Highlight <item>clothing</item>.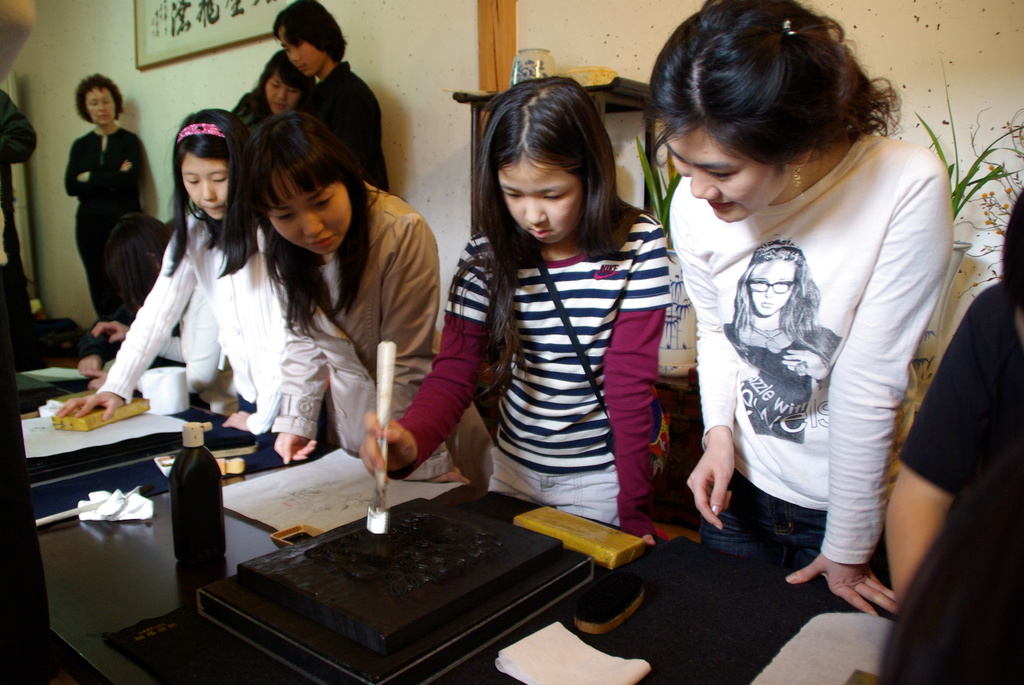
Highlighted region: Rect(230, 86, 270, 145).
